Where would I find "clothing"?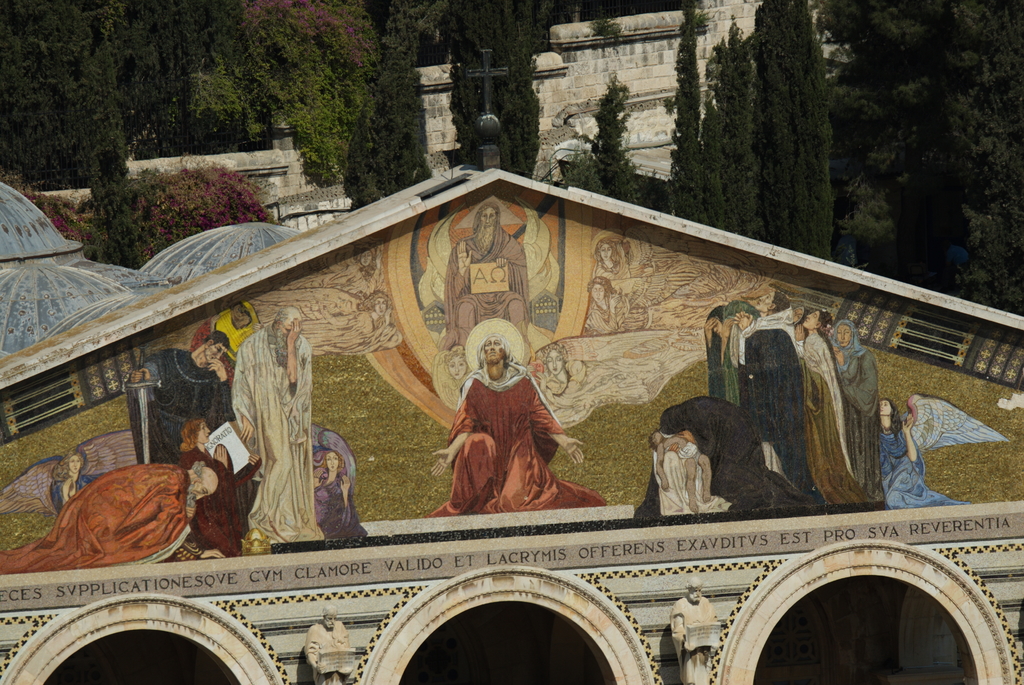
At (x1=321, y1=468, x2=364, y2=551).
